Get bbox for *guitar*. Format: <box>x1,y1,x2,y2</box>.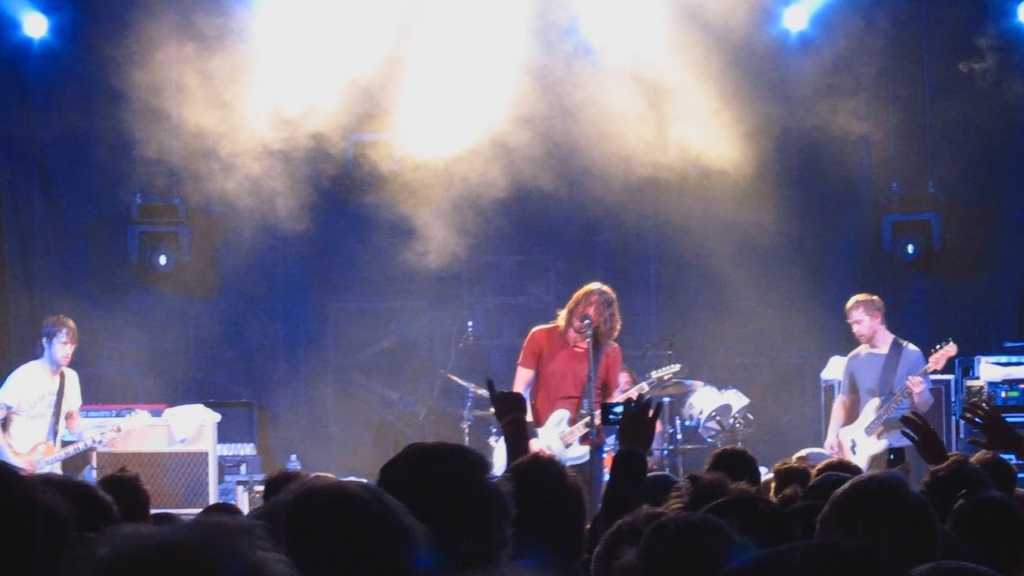
<box>8,410,135,506</box>.
